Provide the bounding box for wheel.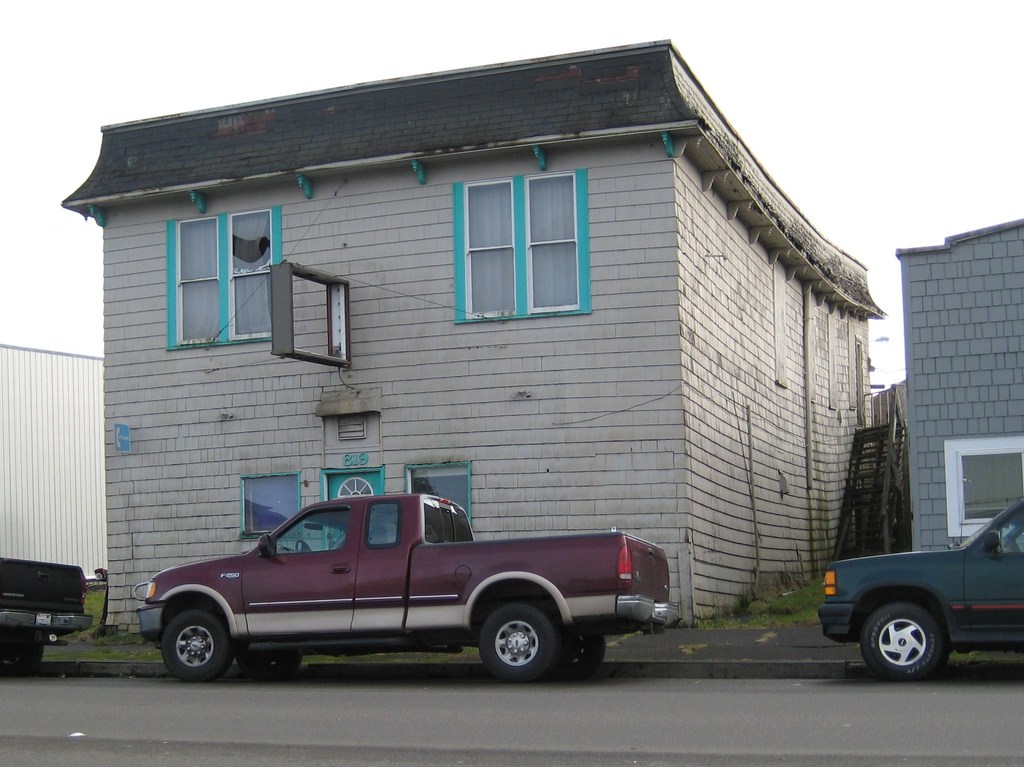
x1=1004, y1=535, x2=1020, y2=554.
